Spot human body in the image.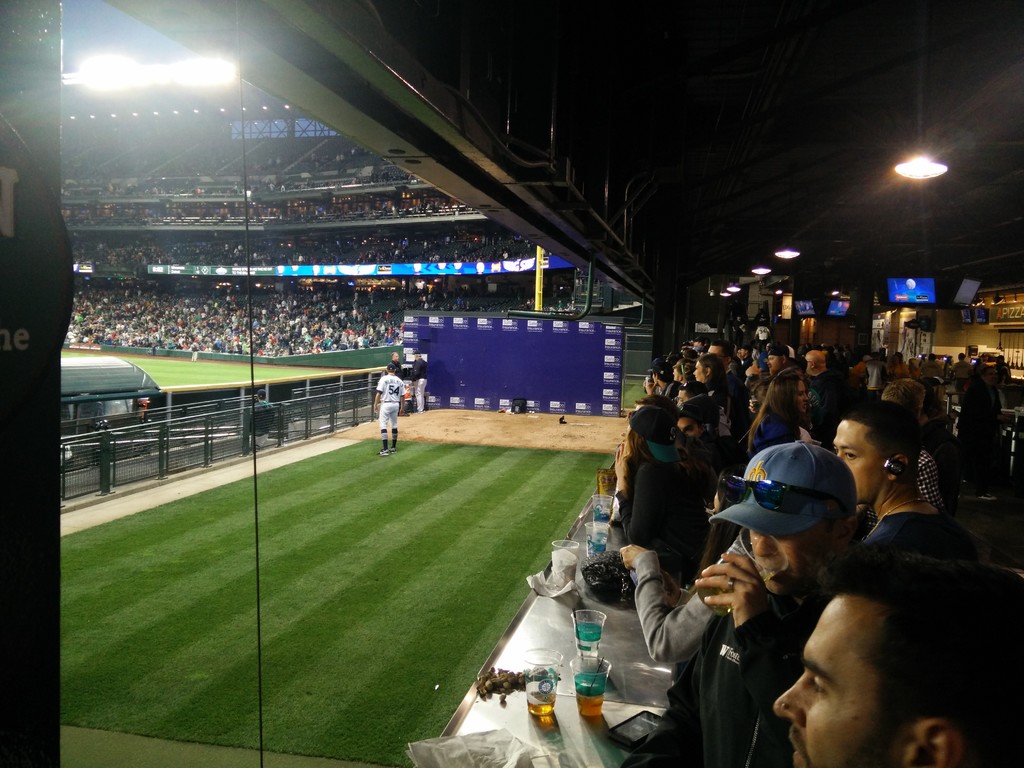
human body found at pyautogui.locateOnScreen(410, 349, 427, 413).
